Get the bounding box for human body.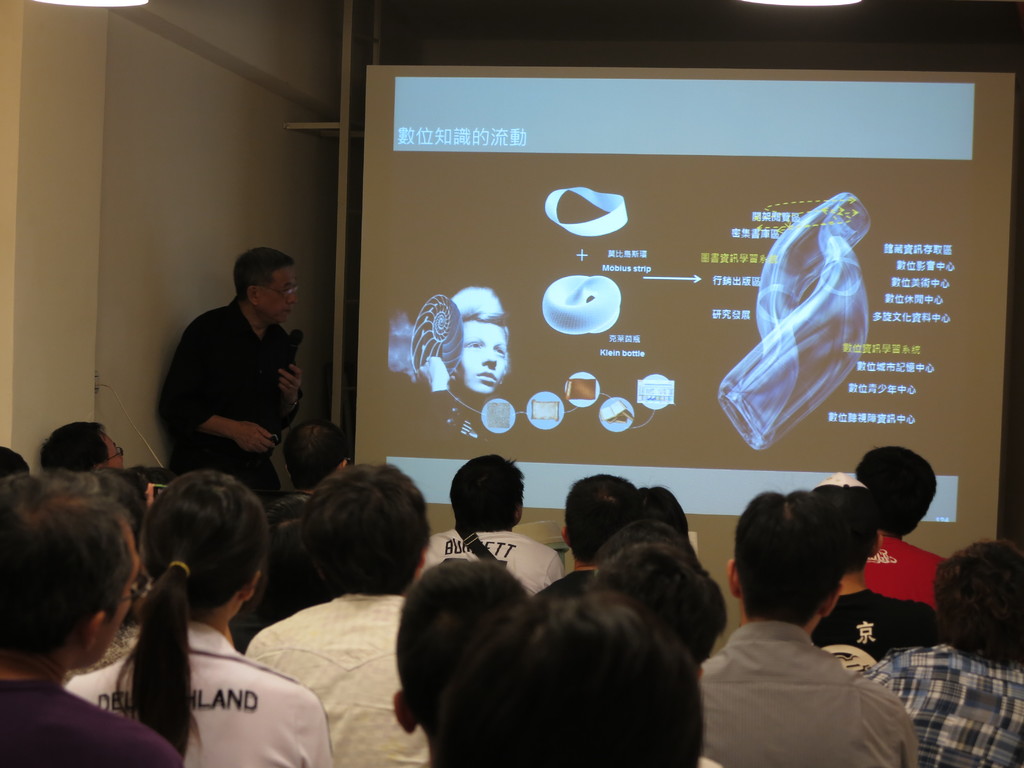
164:240:305:488.
